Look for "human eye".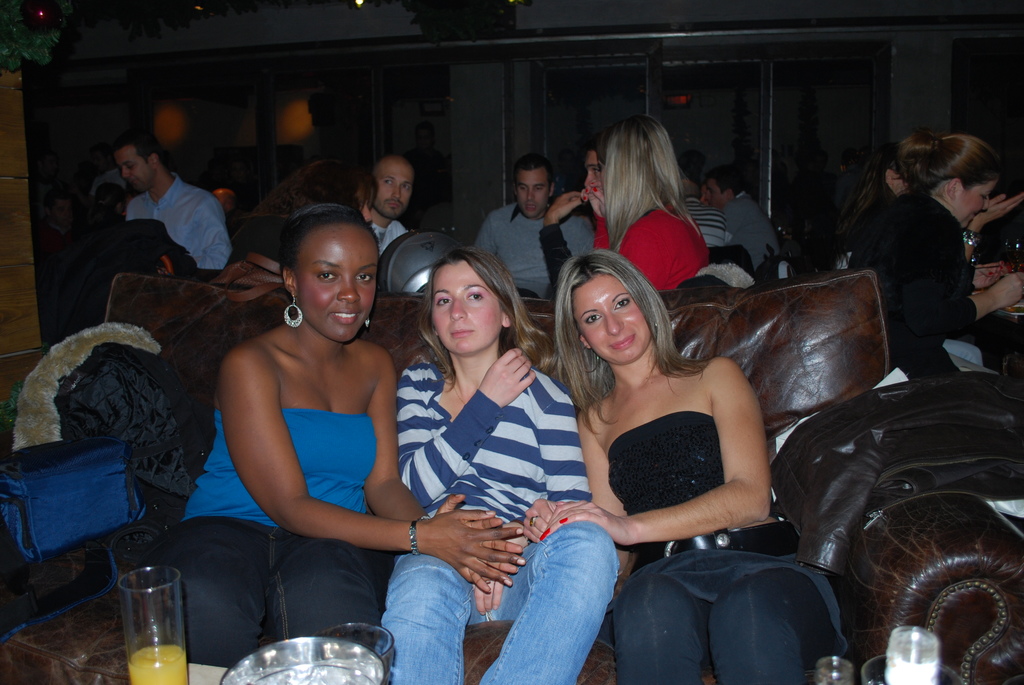
Found: {"left": 401, "top": 184, "right": 408, "bottom": 192}.
